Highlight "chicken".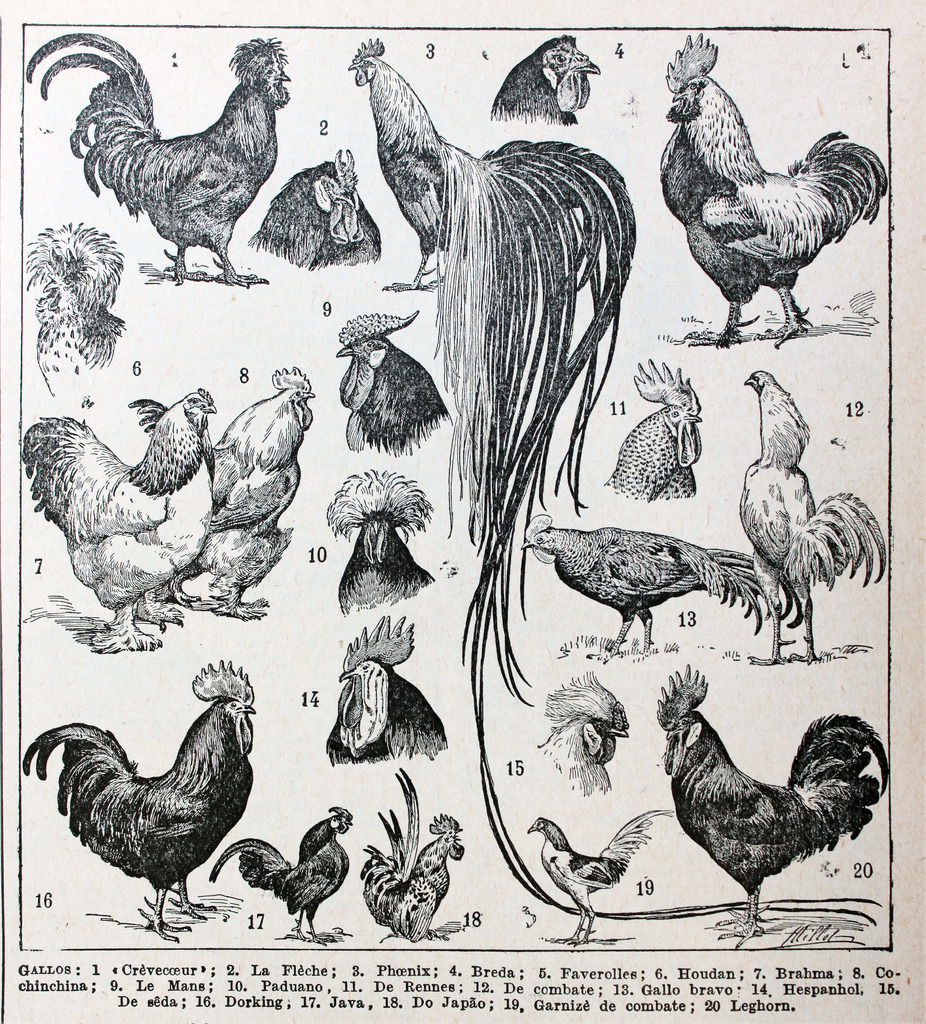
Highlighted region: box(486, 38, 598, 127).
